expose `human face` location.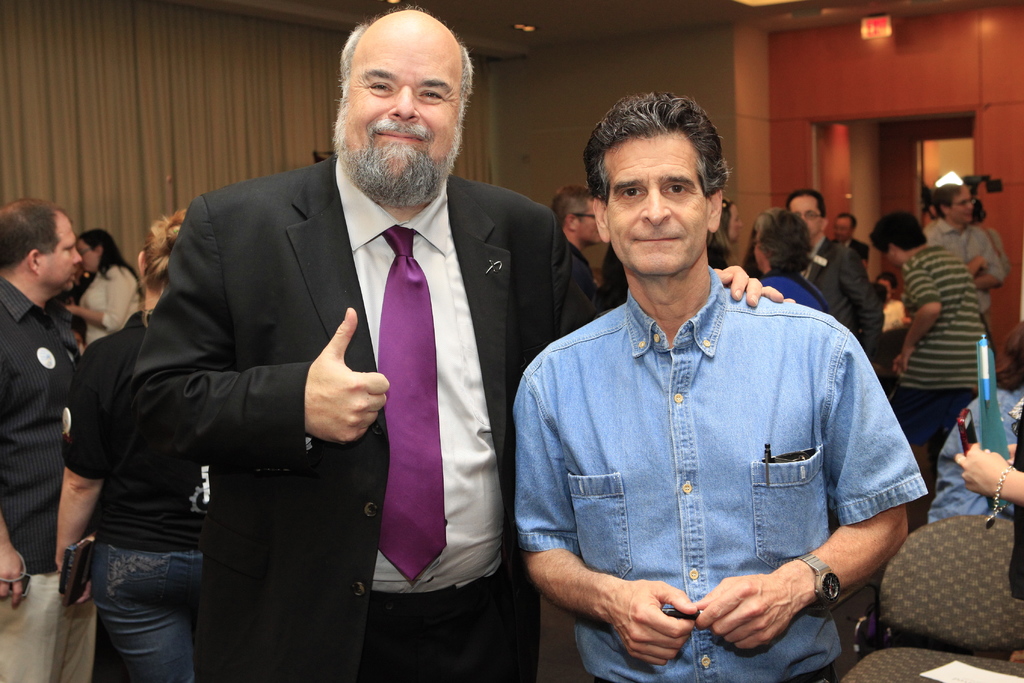
Exposed at select_region(609, 139, 707, 276).
